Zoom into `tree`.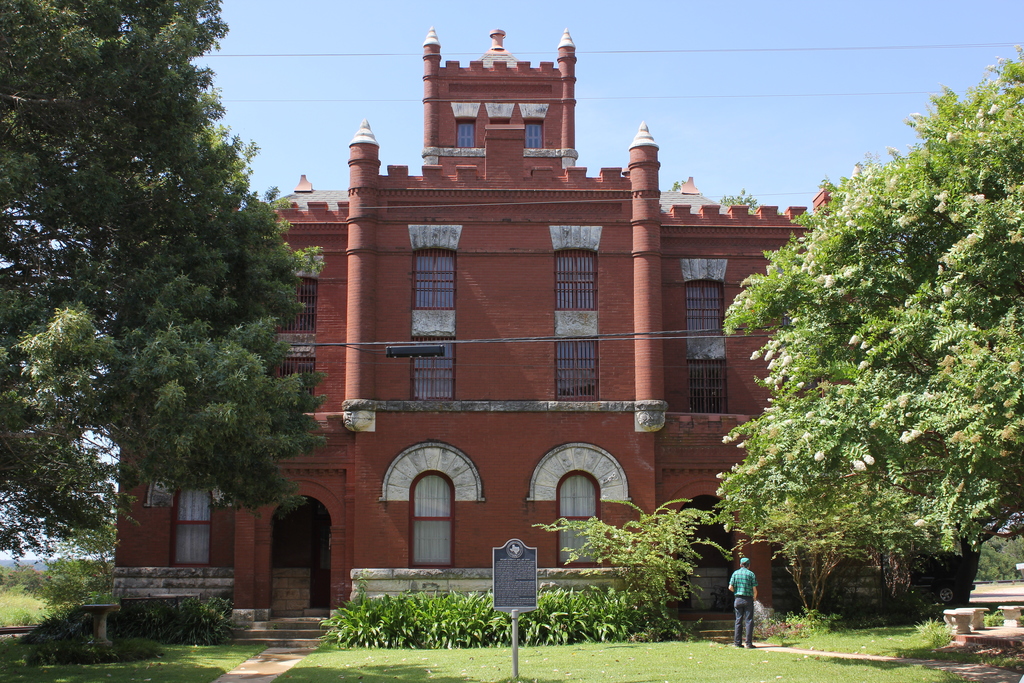
Zoom target: BBox(718, 87, 1007, 657).
